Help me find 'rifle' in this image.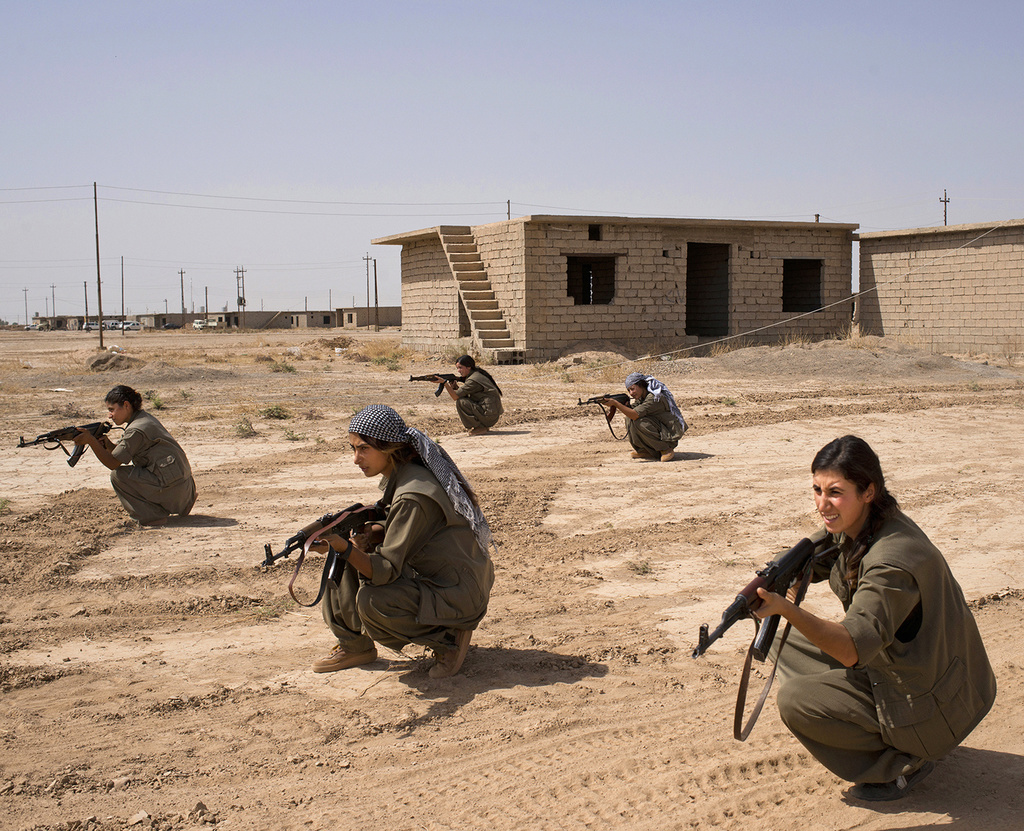
Found it: region(404, 370, 471, 401).
